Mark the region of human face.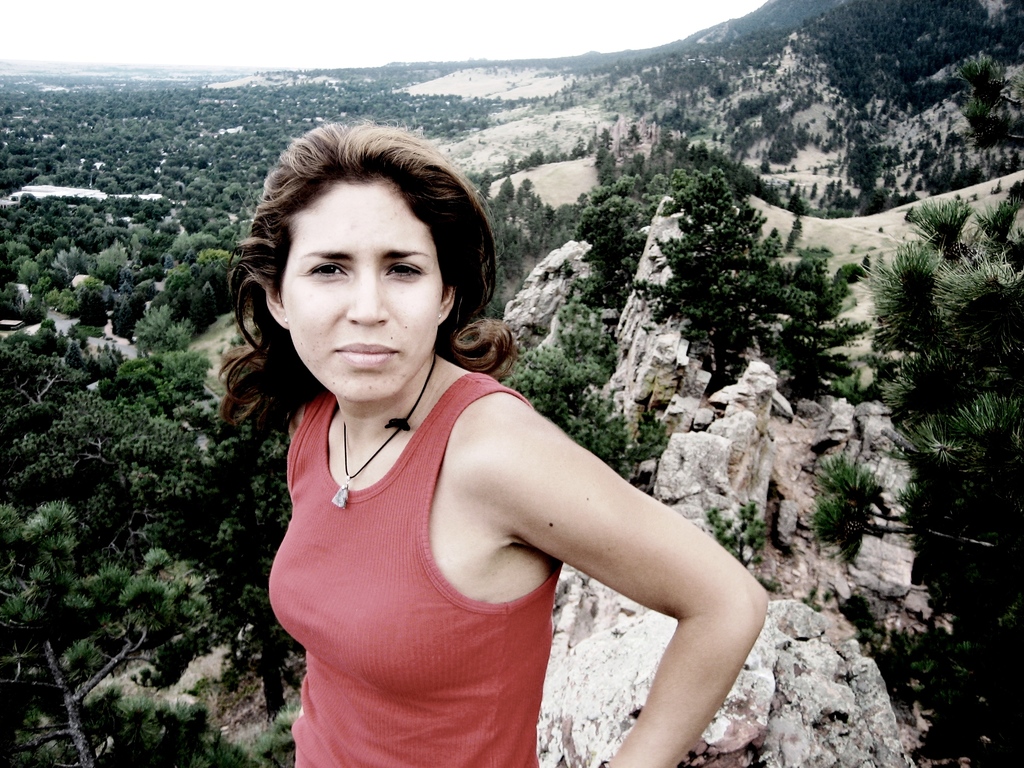
Region: 278/181/445/406.
